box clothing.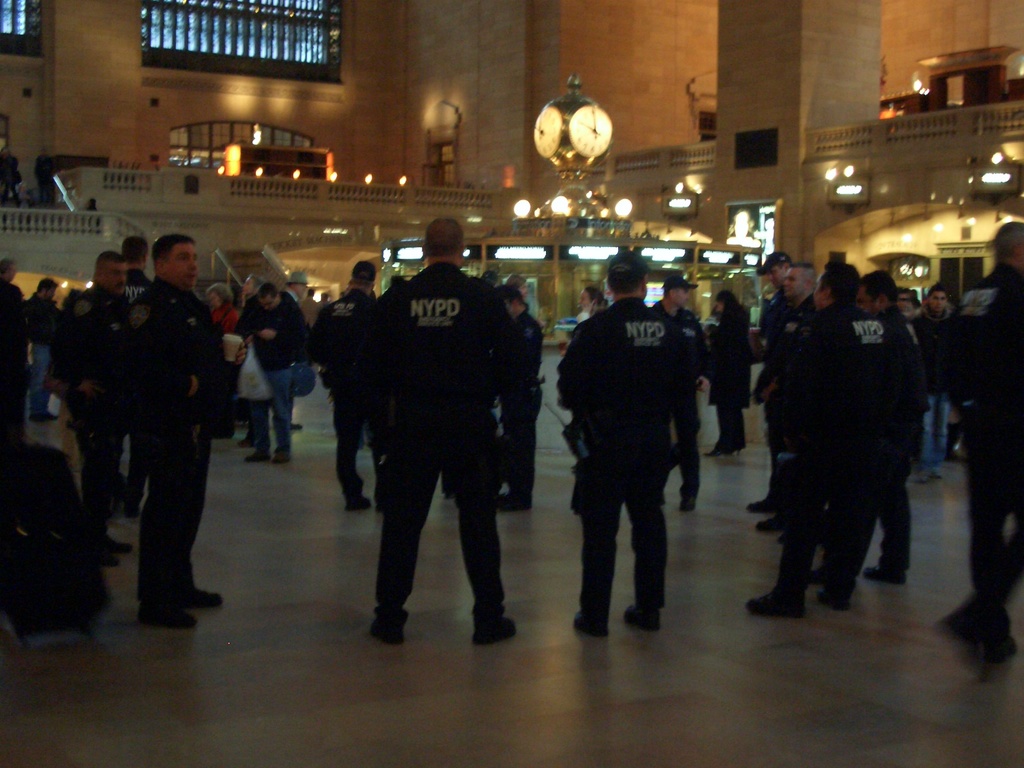
[705, 296, 753, 445].
